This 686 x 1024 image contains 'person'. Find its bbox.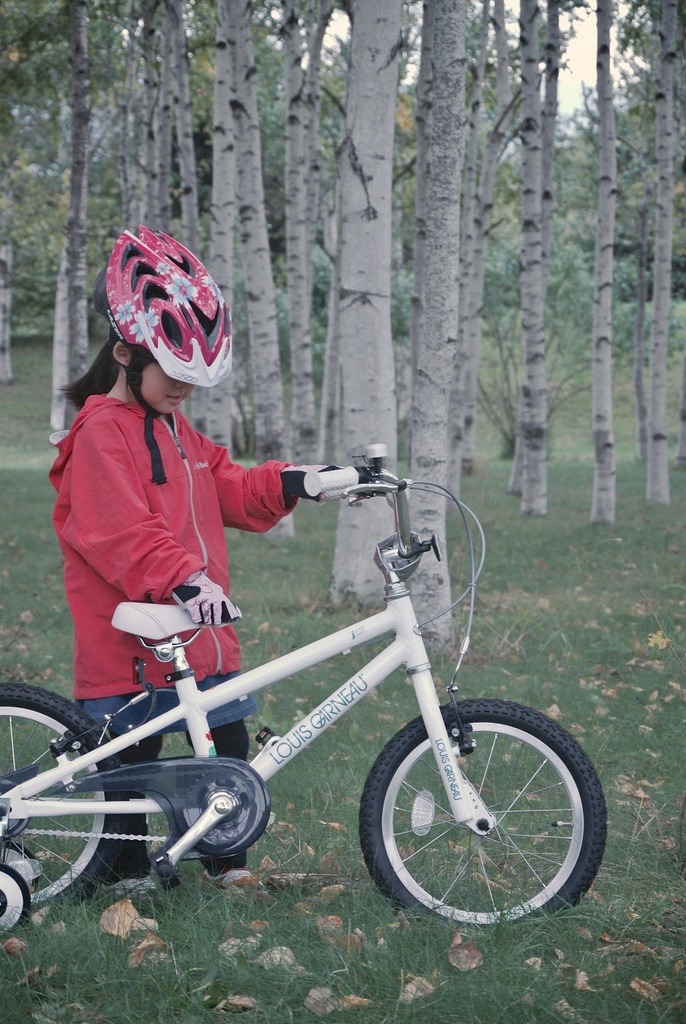
{"left": 48, "top": 221, "right": 365, "bottom": 930}.
